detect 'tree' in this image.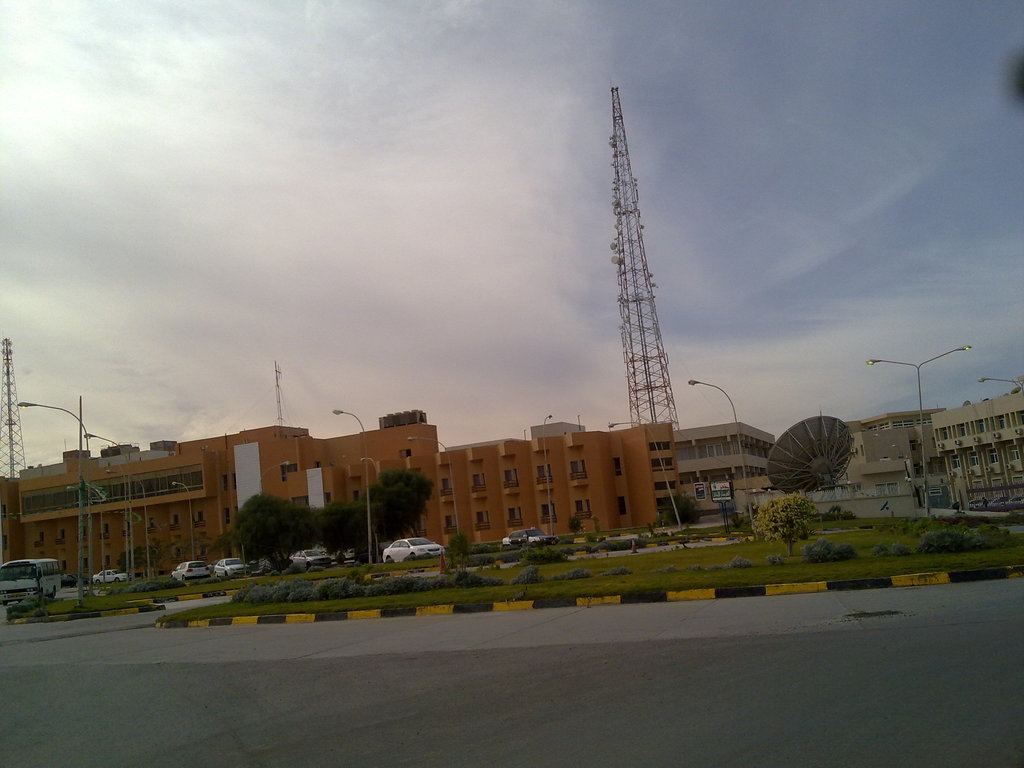
Detection: left=746, top=492, right=826, bottom=557.
